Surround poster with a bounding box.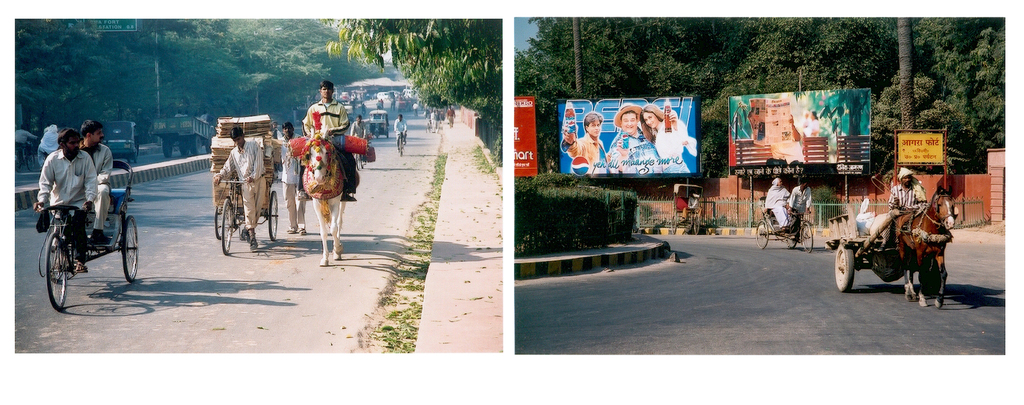
{"left": 516, "top": 100, "right": 539, "bottom": 183}.
